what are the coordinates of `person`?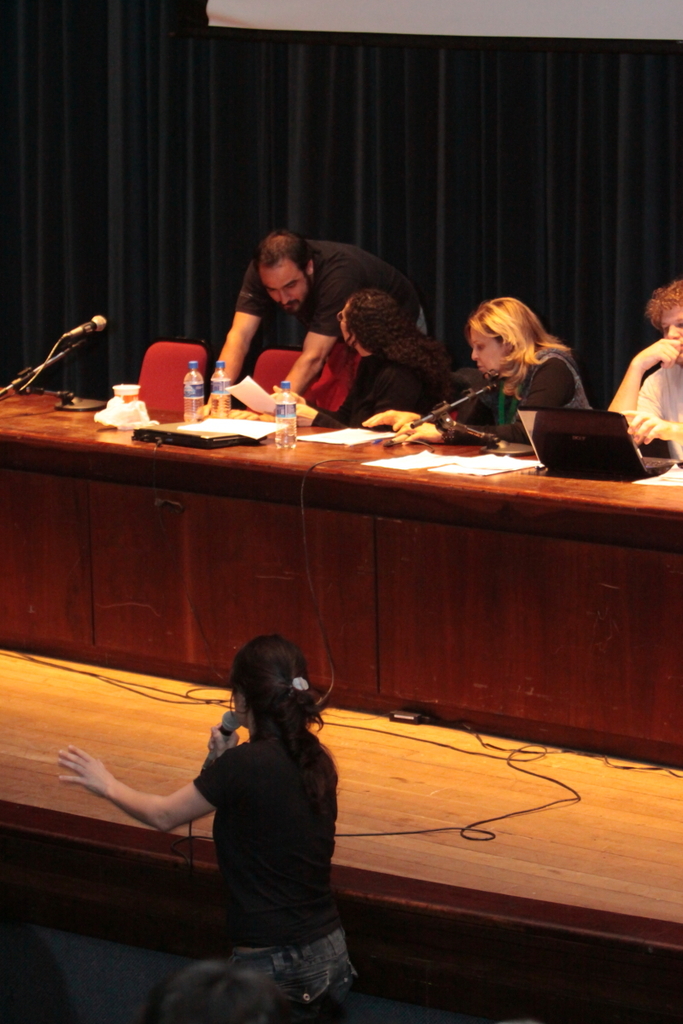
{"x1": 54, "y1": 633, "x2": 338, "y2": 1023}.
